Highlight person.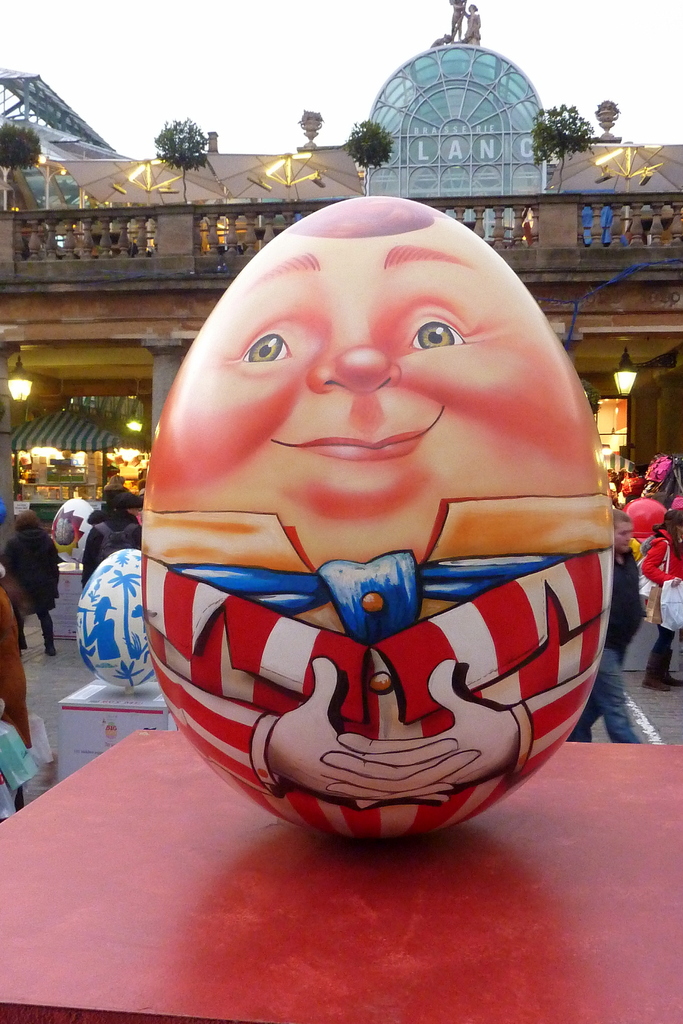
Highlighted region: crop(0, 573, 41, 818).
